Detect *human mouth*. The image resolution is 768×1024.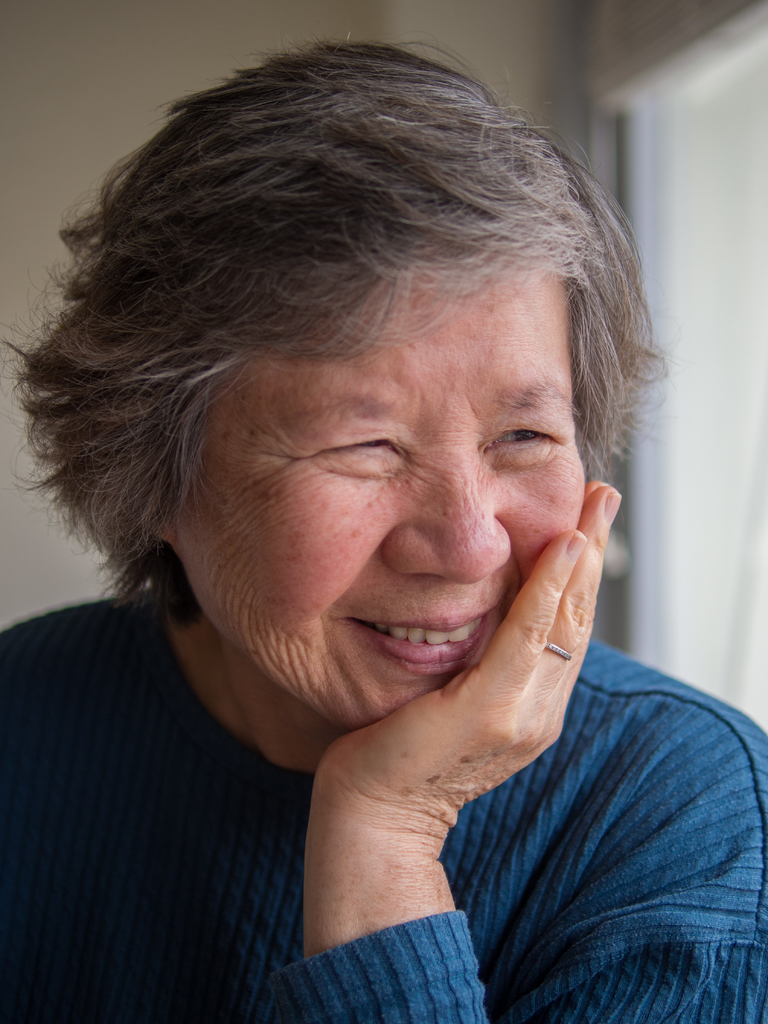
x1=337 y1=607 x2=493 y2=677.
